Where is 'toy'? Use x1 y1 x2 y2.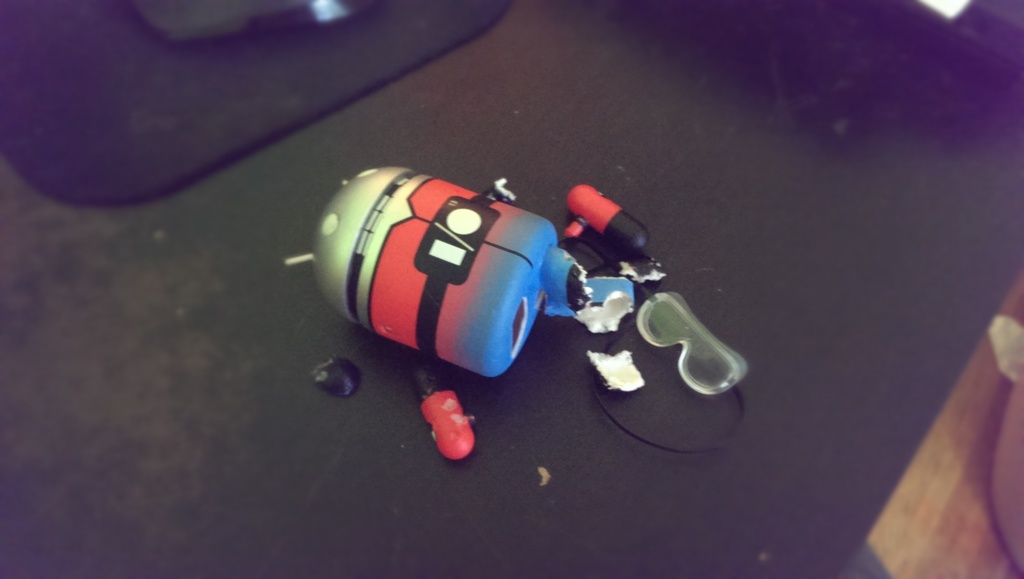
276 156 692 413.
